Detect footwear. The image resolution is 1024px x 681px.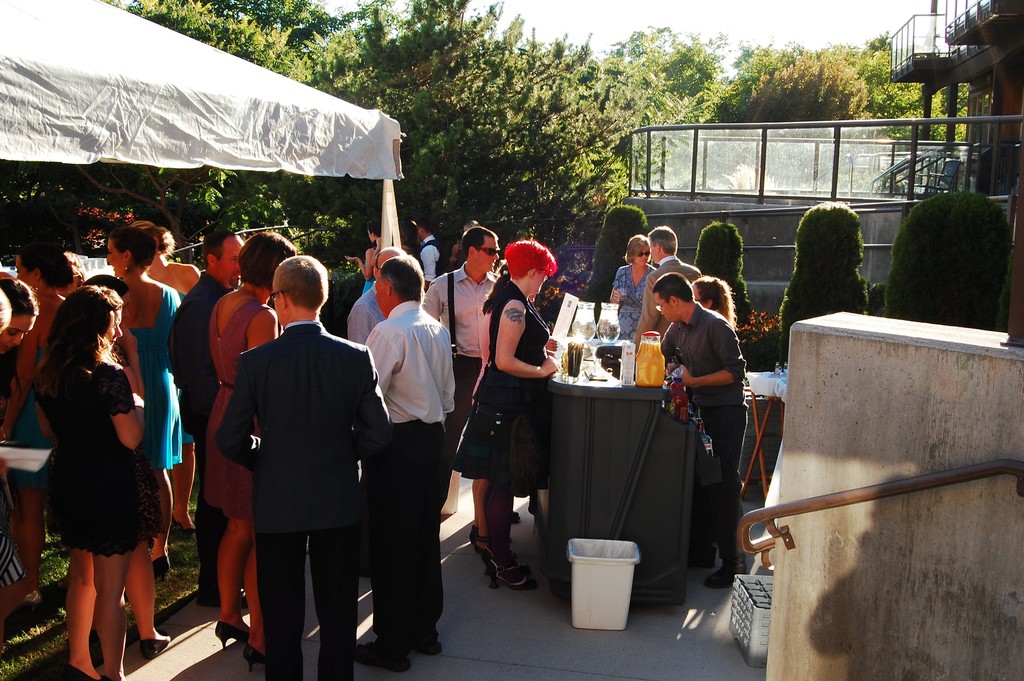
crop(484, 545, 540, 590).
